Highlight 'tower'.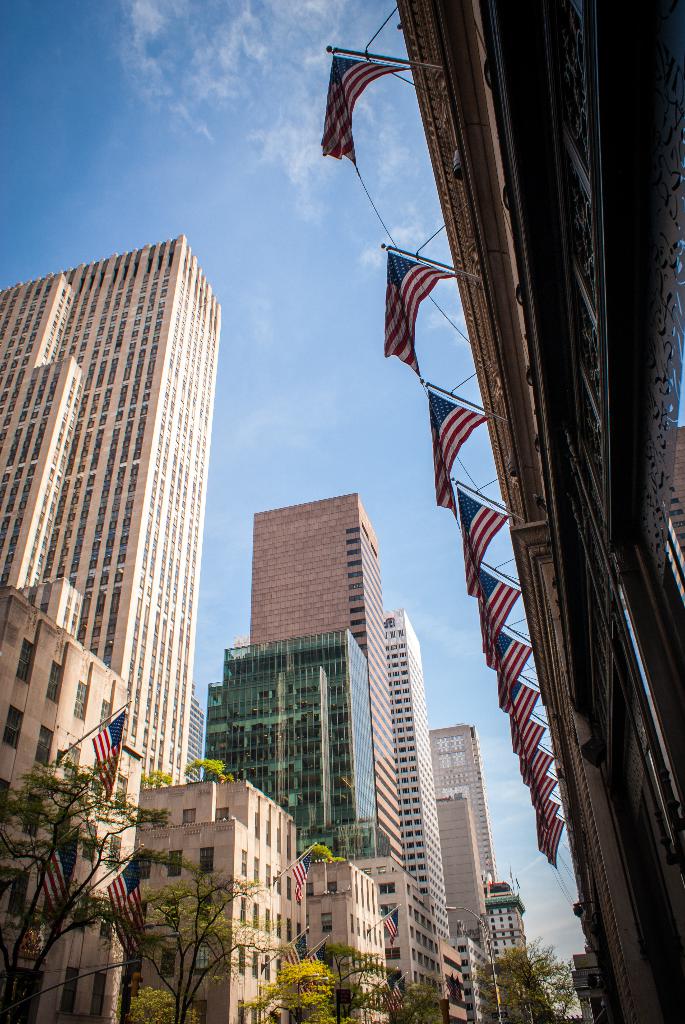
Highlighted region: 242, 490, 405, 879.
